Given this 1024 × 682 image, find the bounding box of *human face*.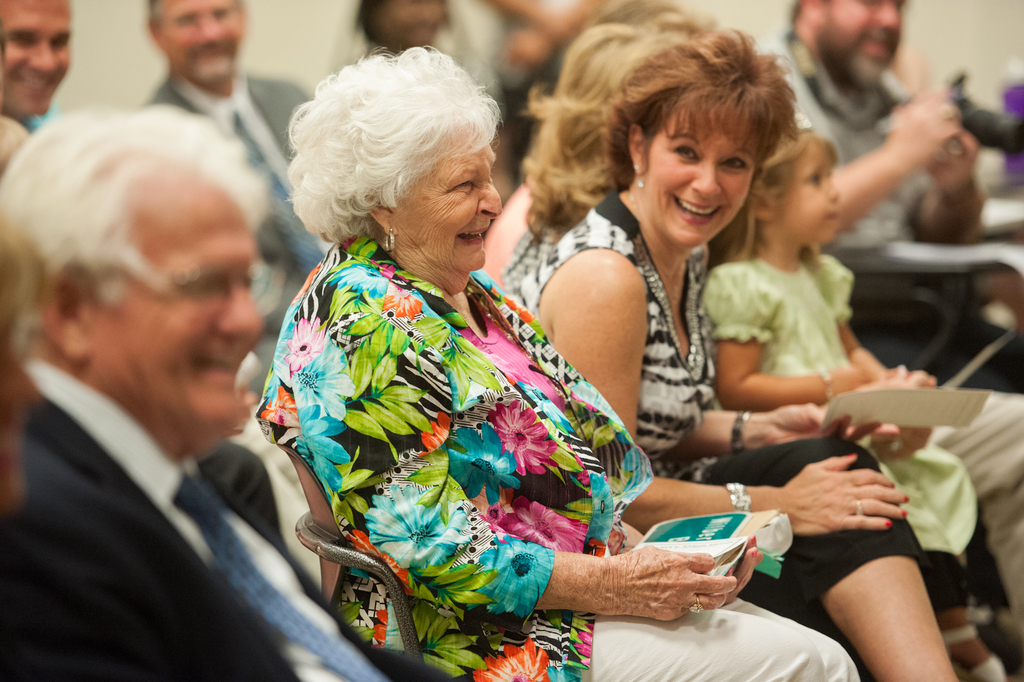
Rect(822, 0, 908, 81).
